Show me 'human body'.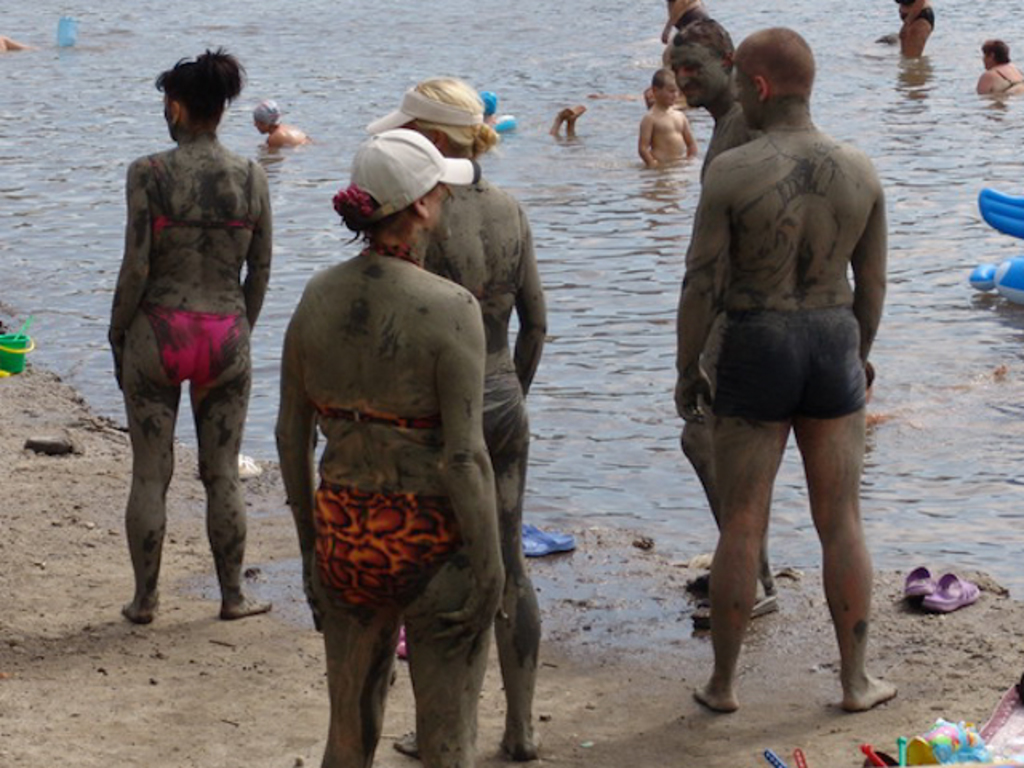
'human body' is here: box(258, 120, 304, 149).
